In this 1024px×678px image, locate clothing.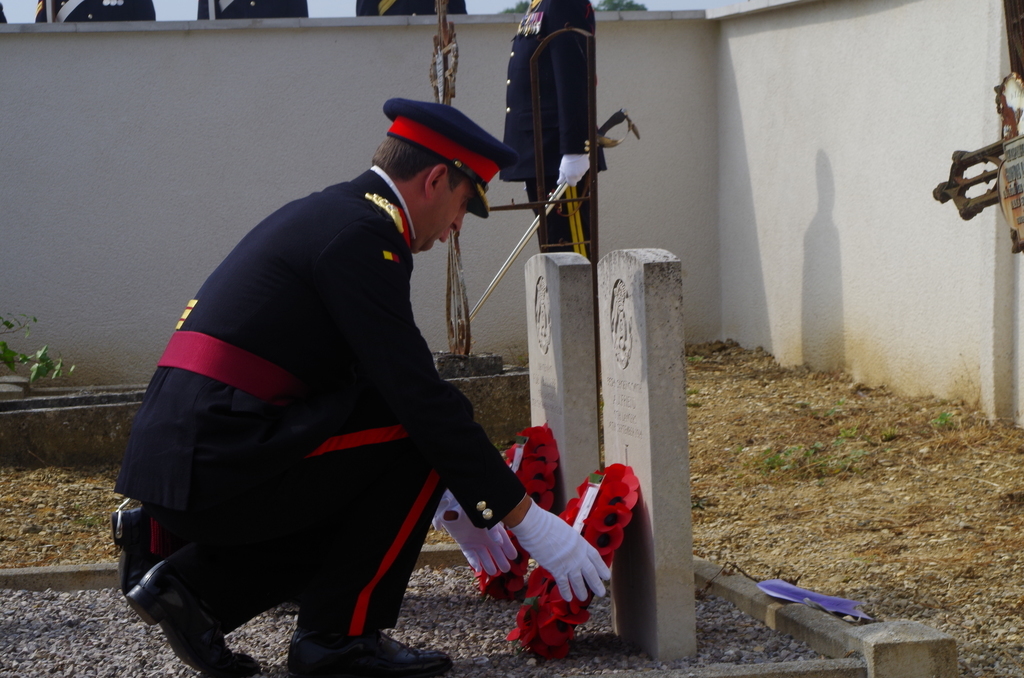
Bounding box: rect(33, 0, 161, 23).
